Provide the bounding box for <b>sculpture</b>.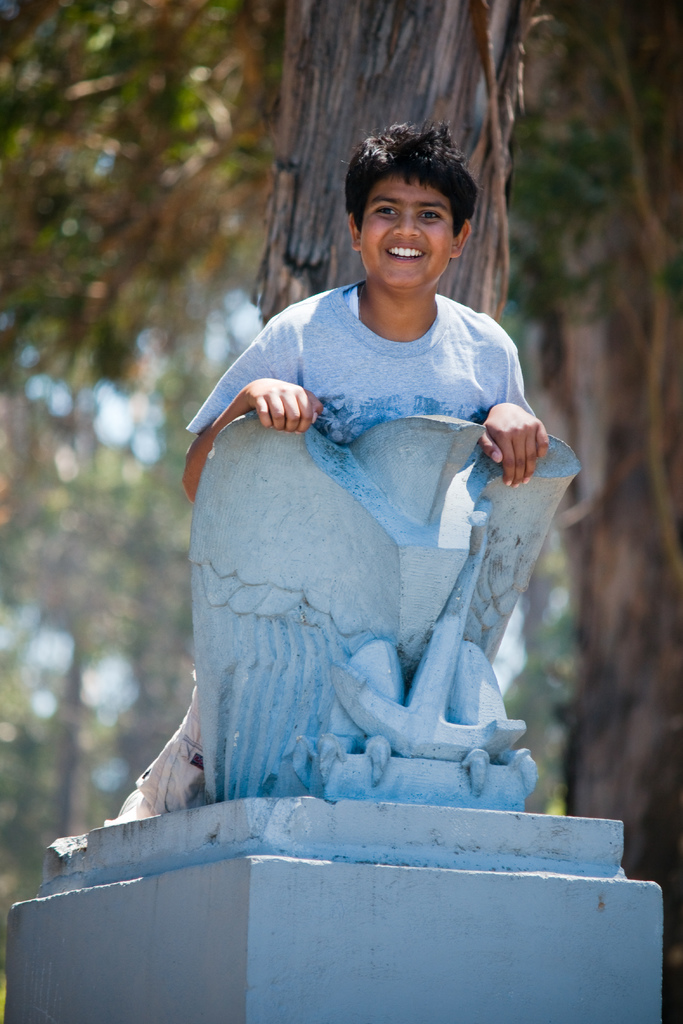
Rect(188, 397, 588, 802).
